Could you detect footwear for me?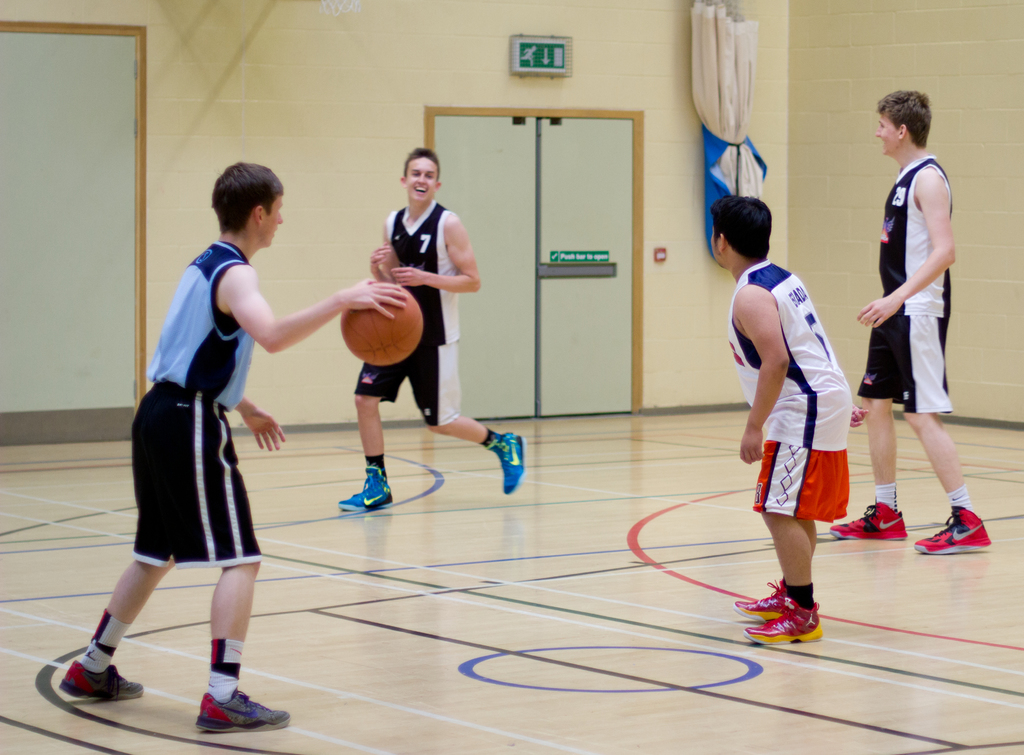
Detection result: box(913, 502, 993, 557).
